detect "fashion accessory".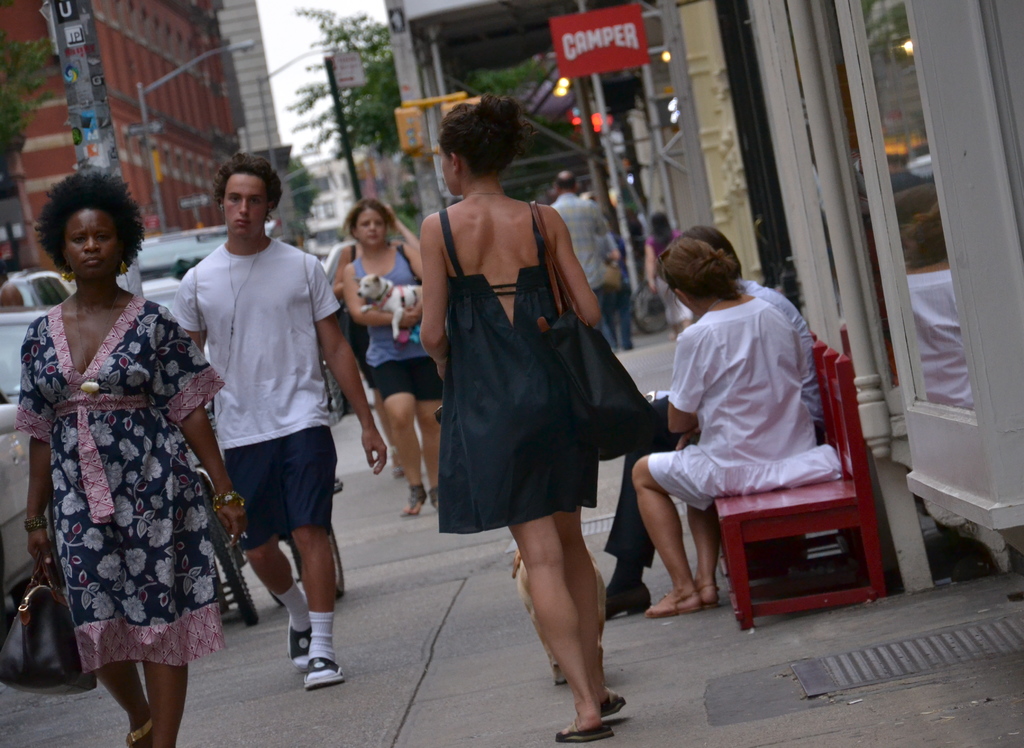
Detected at bbox=(272, 577, 307, 669).
